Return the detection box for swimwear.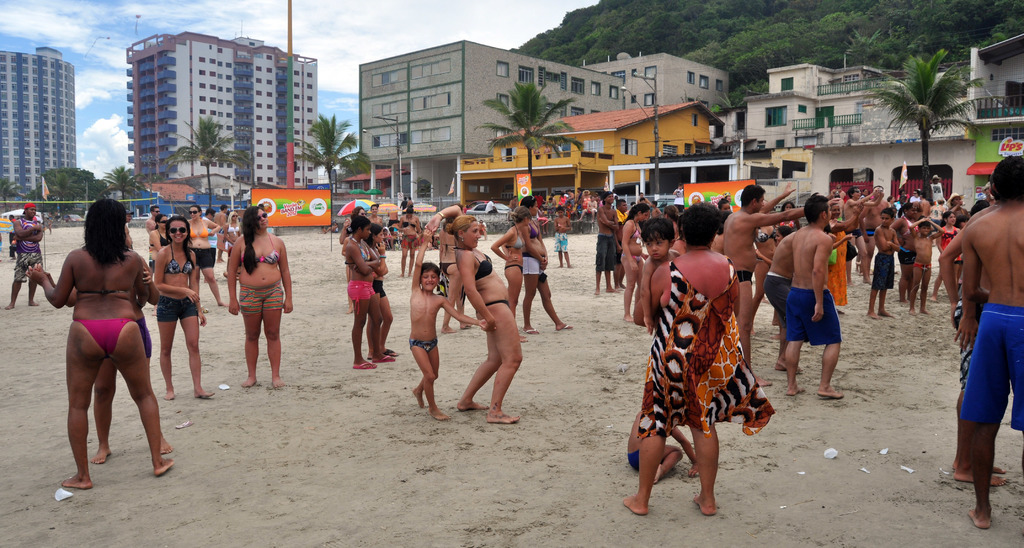
x1=527, y1=223, x2=538, y2=238.
